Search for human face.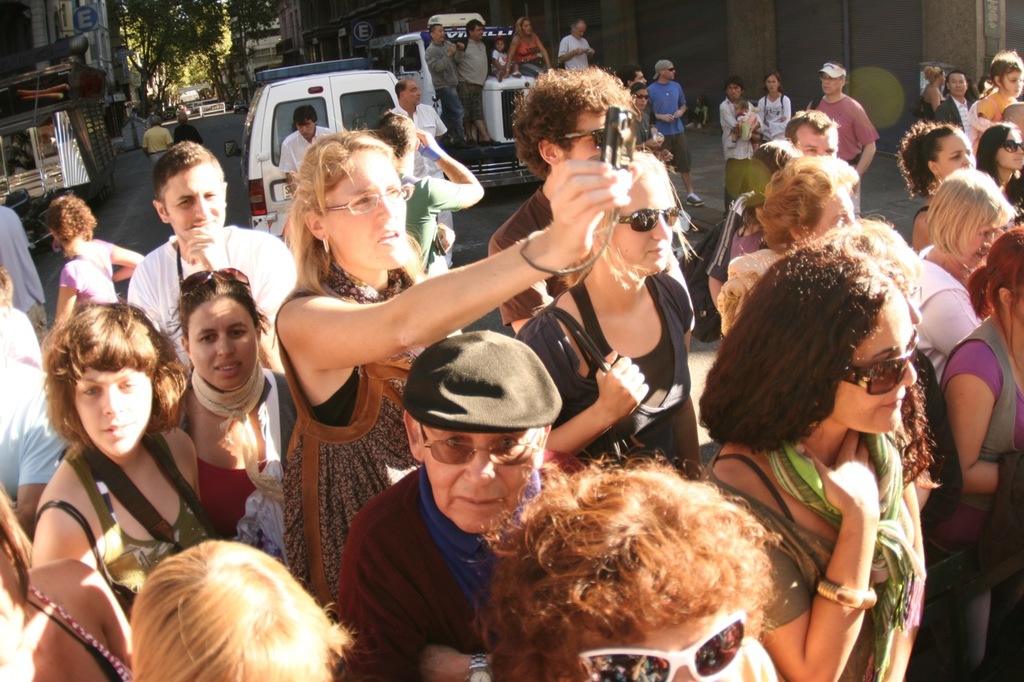
Found at (192,295,254,389).
